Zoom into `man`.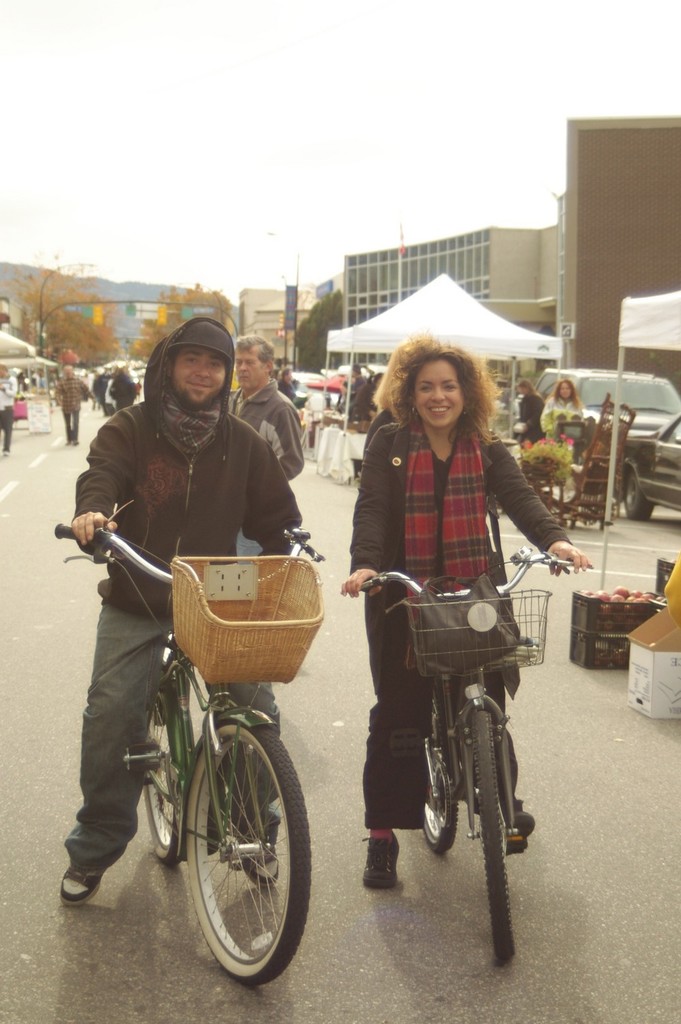
Zoom target: [x1=93, y1=366, x2=104, y2=413].
